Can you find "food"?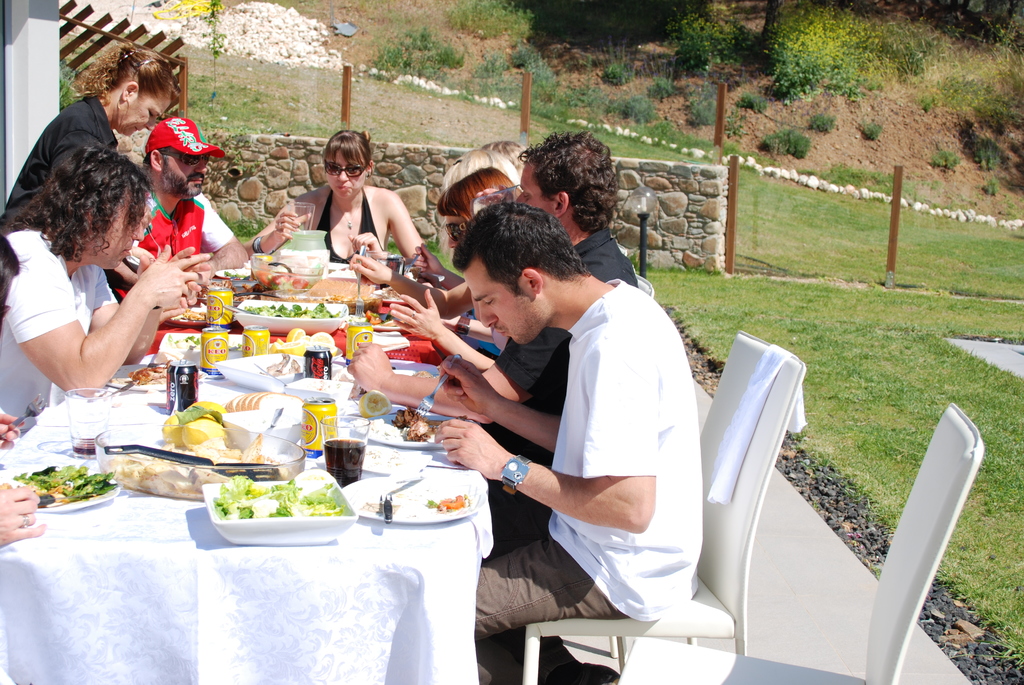
Yes, bounding box: BBox(392, 406, 426, 429).
